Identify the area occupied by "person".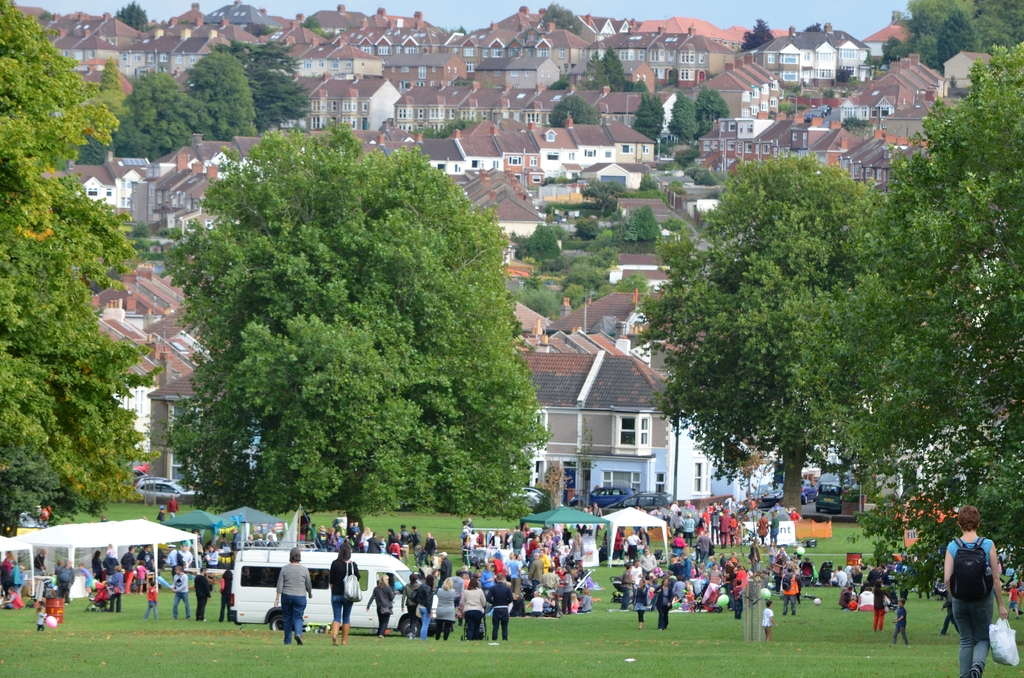
Area: crop(580, 504, 593, 516).
